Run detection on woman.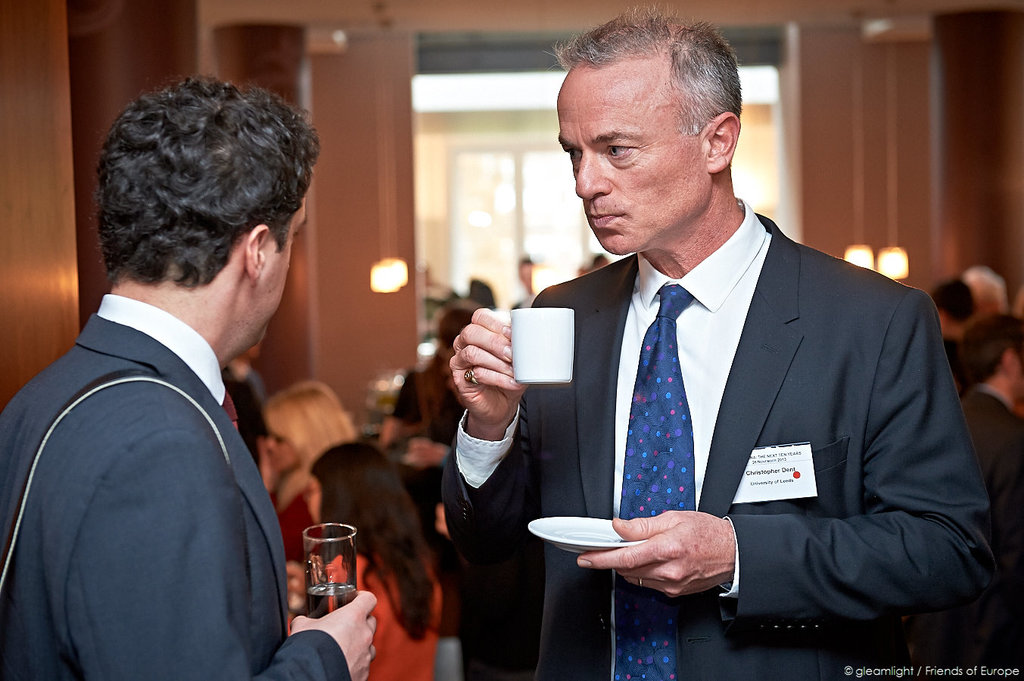
Result: l=244, t=375, r=365, b=543.
